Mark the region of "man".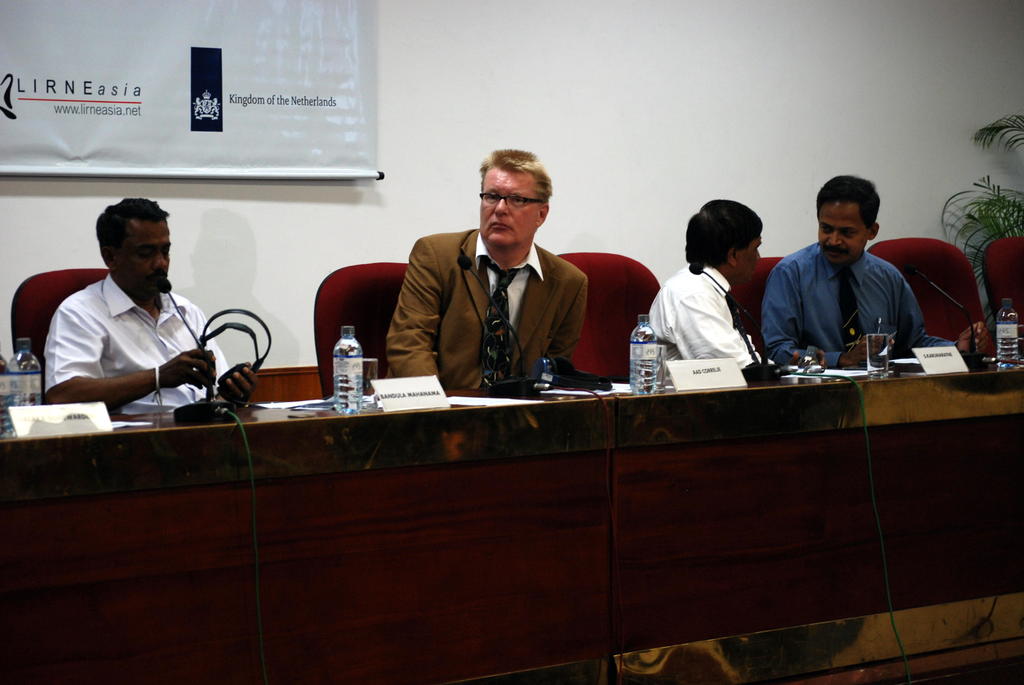
Region: crop(388, 143, 588, 388).
